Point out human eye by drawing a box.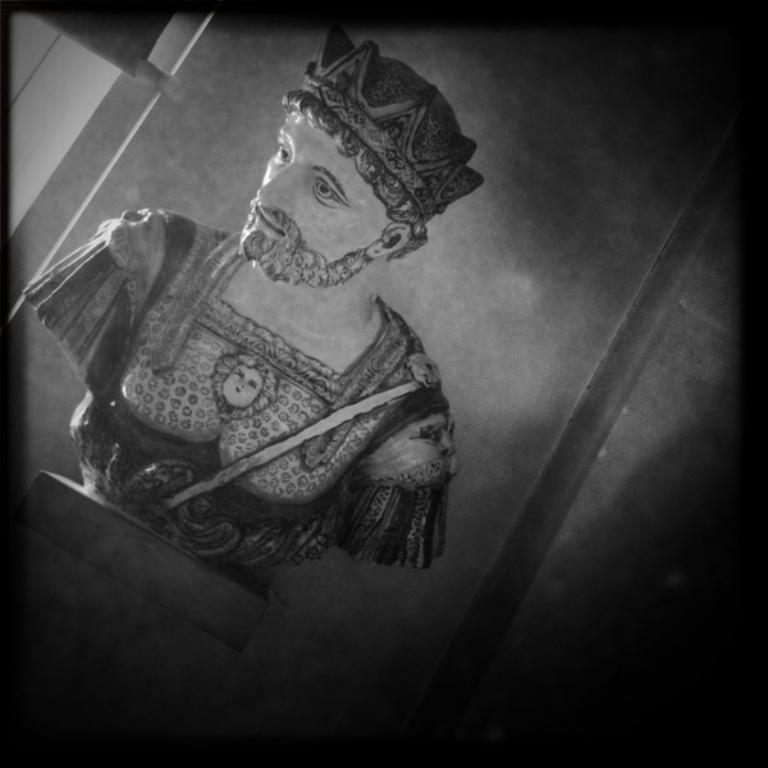
region(273, 146, 289, 165).
